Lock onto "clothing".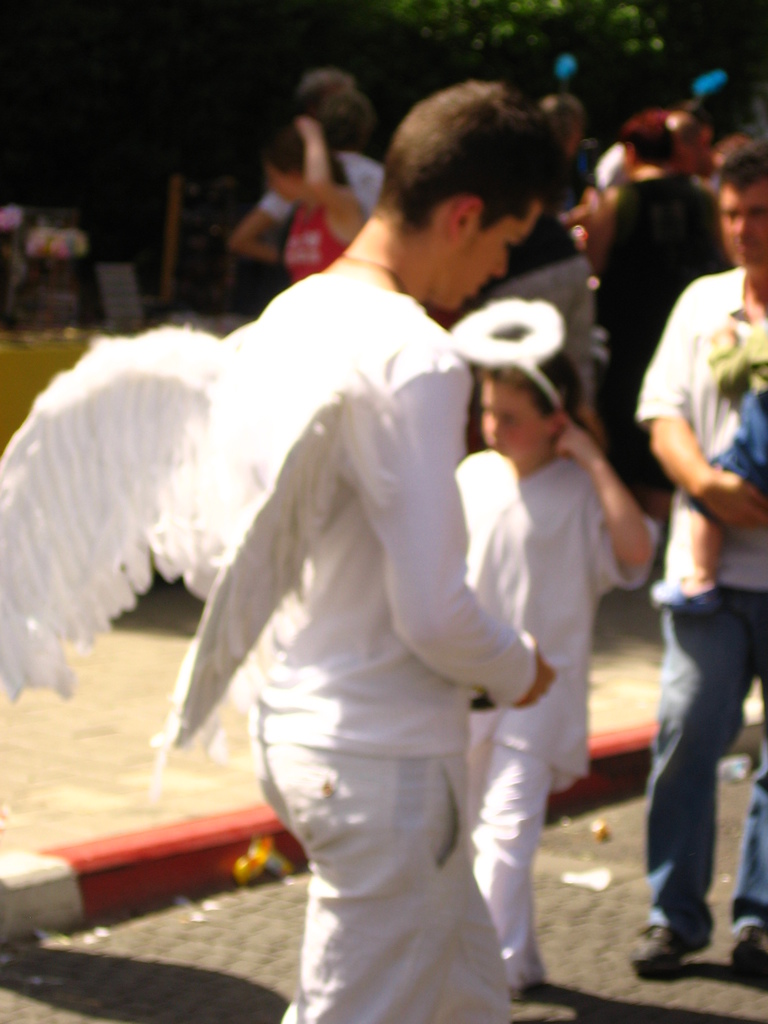
Locked: 646:263:767:943.
